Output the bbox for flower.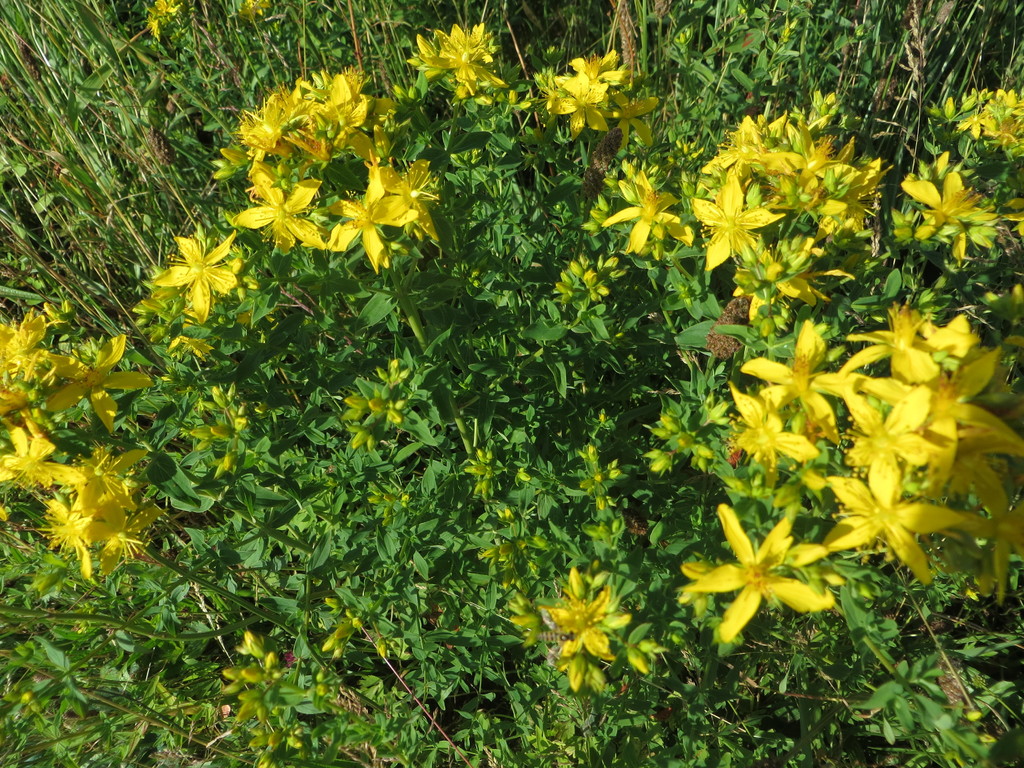
detection(909, 138, 1005, 265).
